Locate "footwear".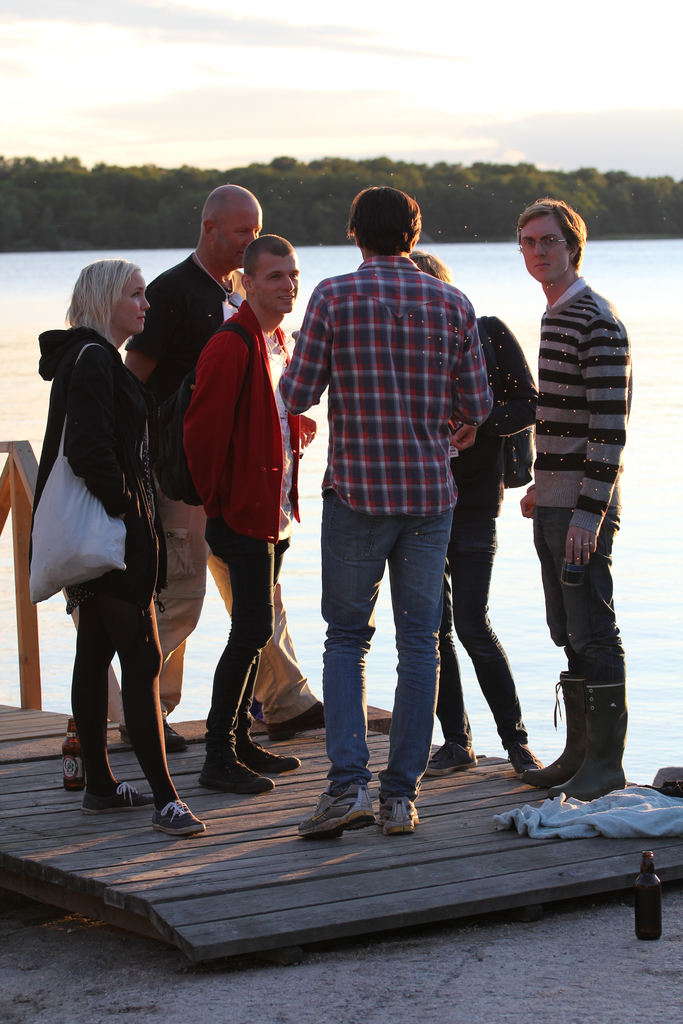
Bounding box: <bbox>564, 684, 623, 788</bbox>.
